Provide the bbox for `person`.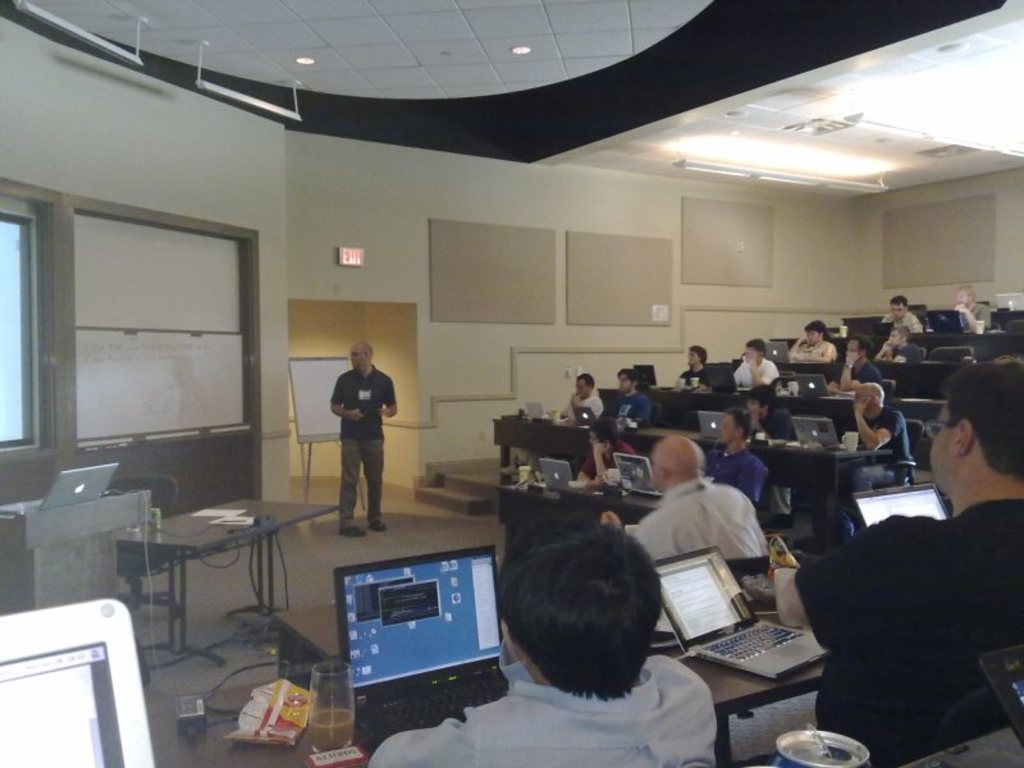
box=[599, 429, 771, 562].
